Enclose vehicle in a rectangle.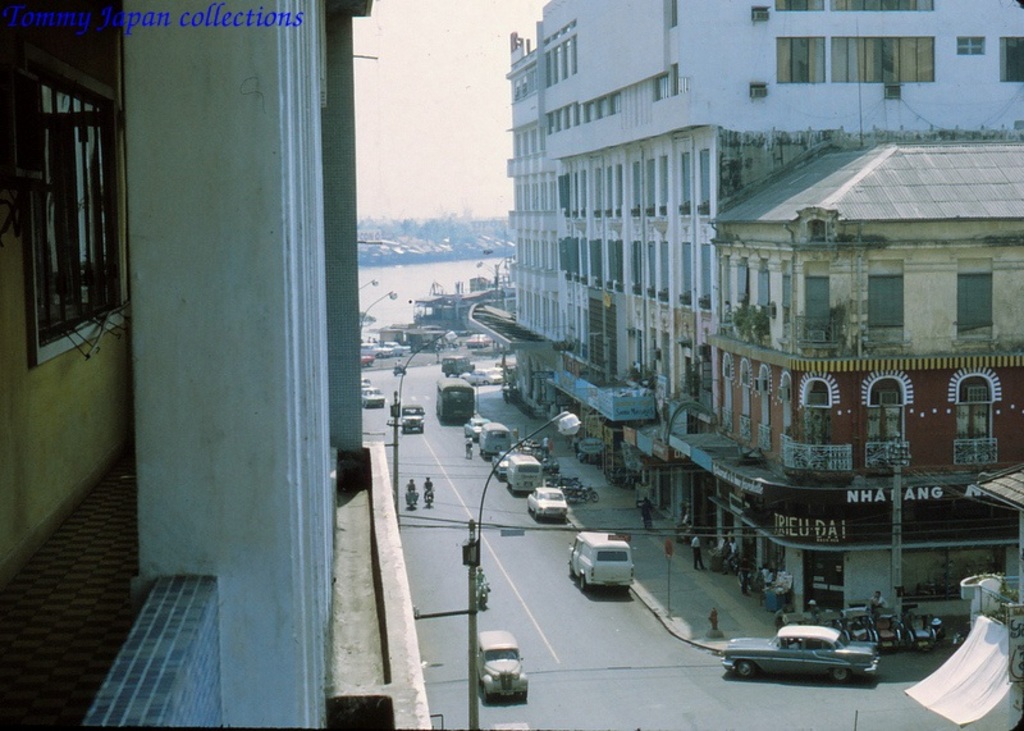
rect(568, 480, 595, 504).
